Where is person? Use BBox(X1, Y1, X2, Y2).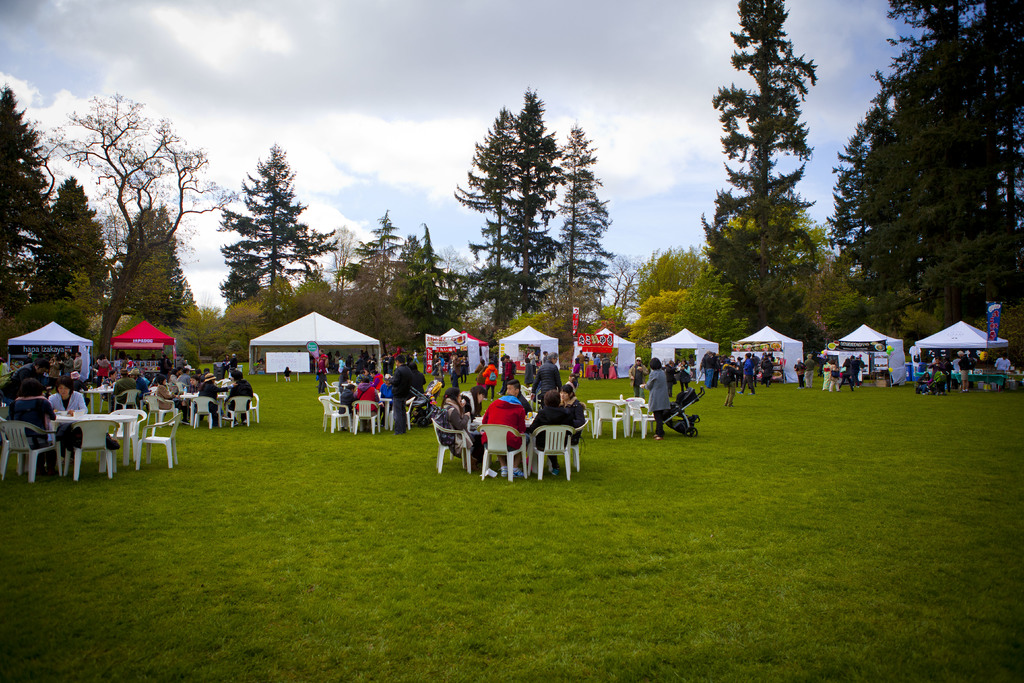
BBox(442, 388, 468, 453).
